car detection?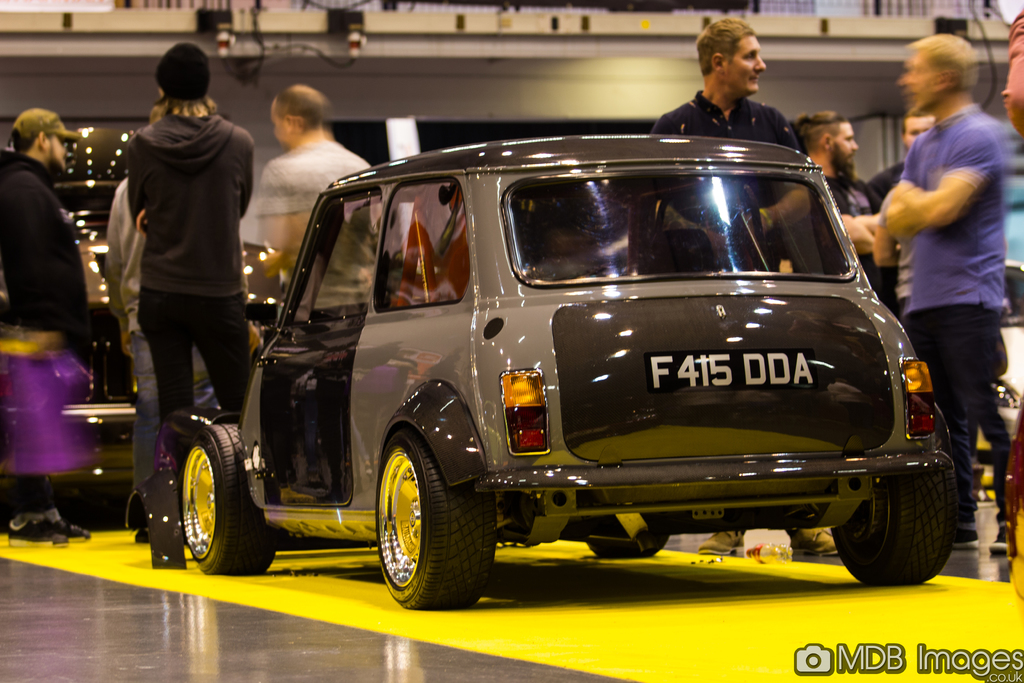
x1=180, y1=130, x2=959, y2=613
